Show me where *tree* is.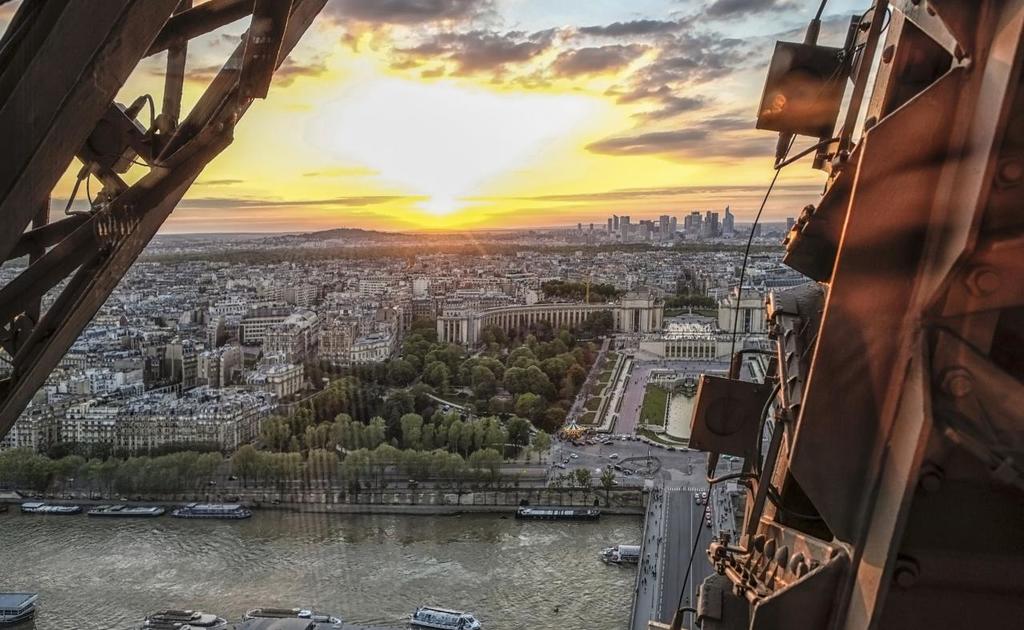
*tree* is at (left=503, top=420, right=526, bottom=452).
